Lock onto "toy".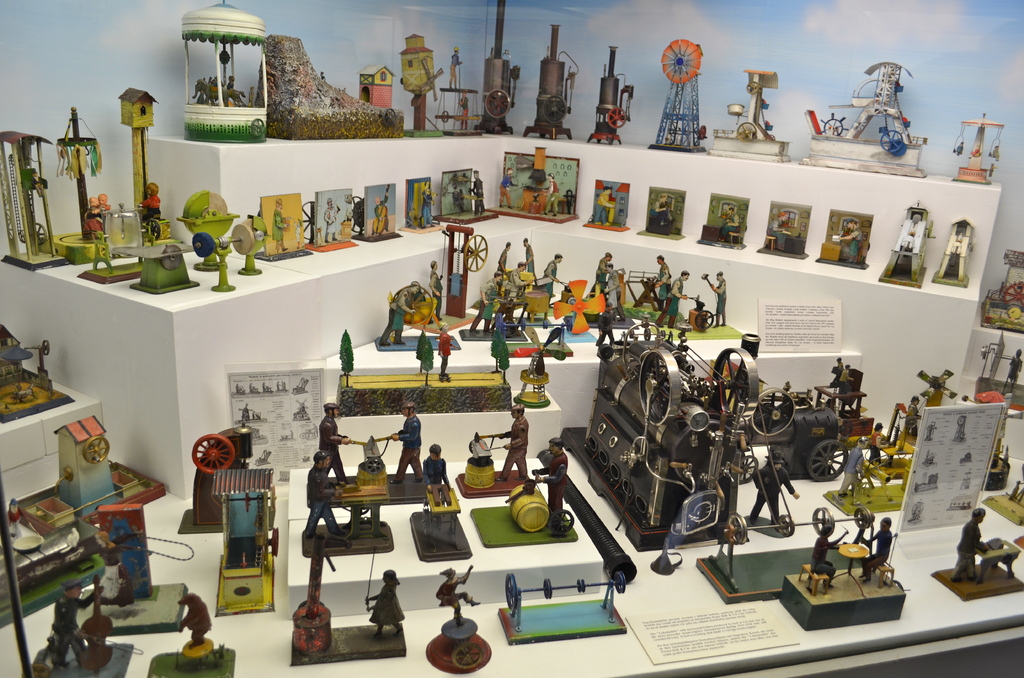
Locked: bbox(252, 35, 399, 140).
